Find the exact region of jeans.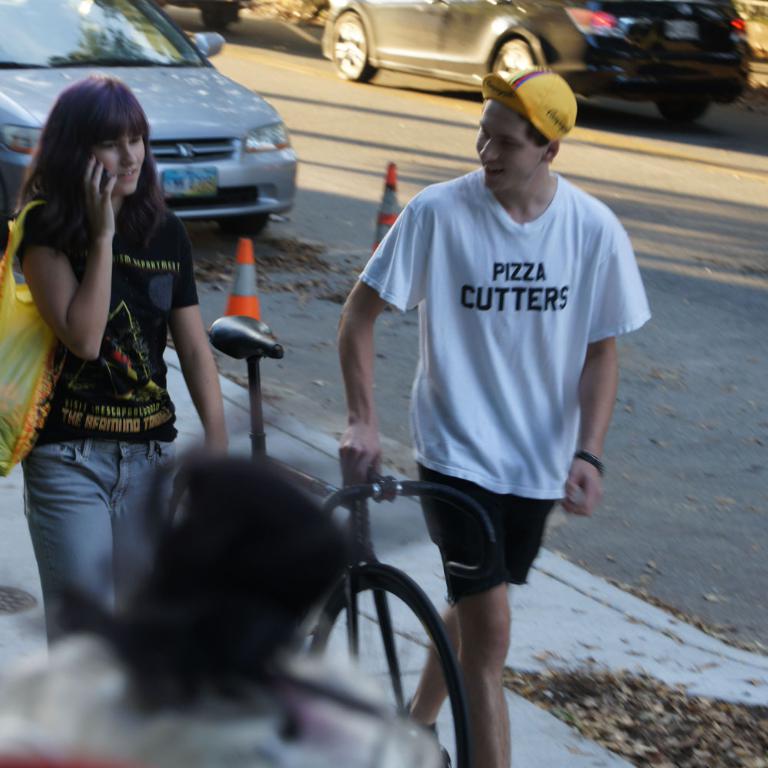
Exact region: pyautogui.locateOnScreen(10, 420, 168, 653).
